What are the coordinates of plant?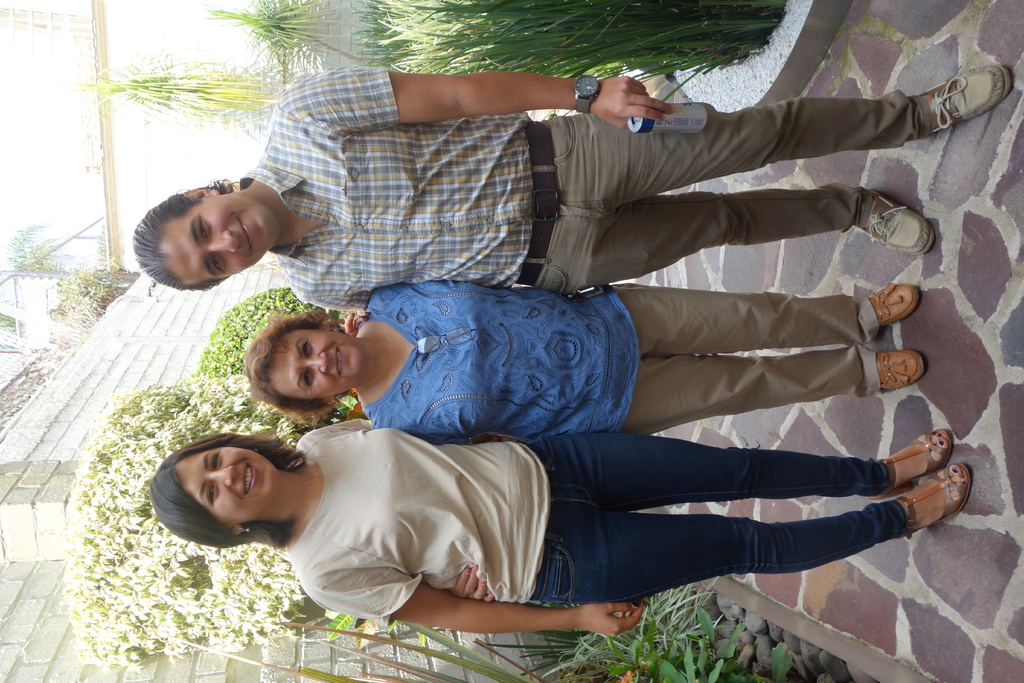
pyautogui.locateOnScreen(353, 0, 788, 107).
